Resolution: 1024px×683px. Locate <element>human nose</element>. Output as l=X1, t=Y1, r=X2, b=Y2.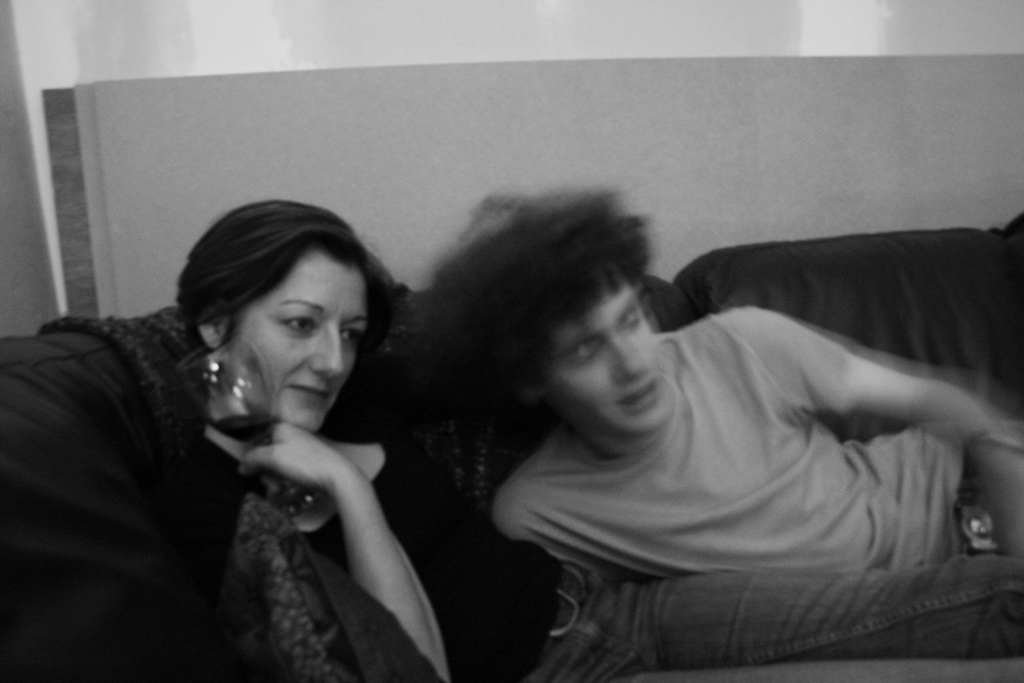
l=612, t=331, r=644, b=381.
